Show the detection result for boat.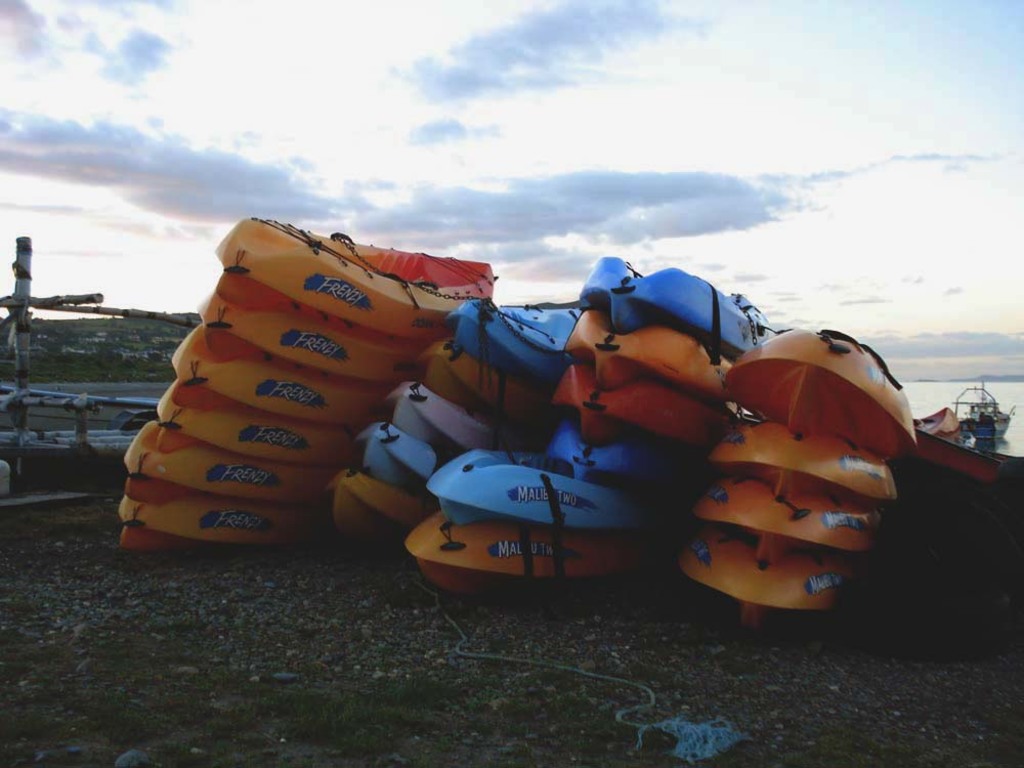
detection(721, 323, 921, 461).
